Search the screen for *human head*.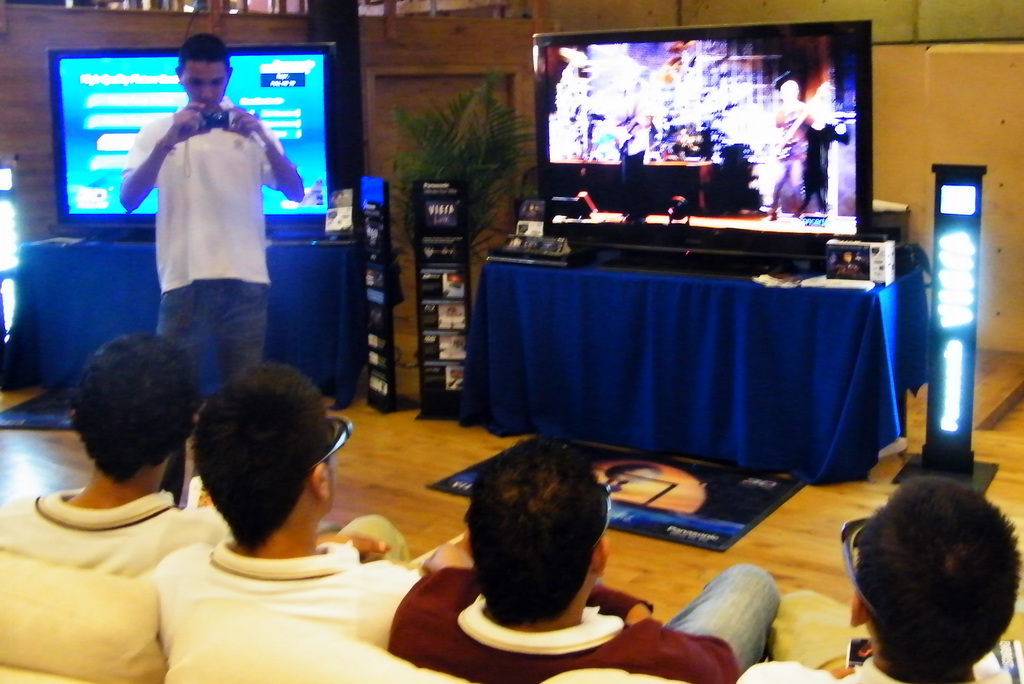
Found at (459, 440, 614, 634).
